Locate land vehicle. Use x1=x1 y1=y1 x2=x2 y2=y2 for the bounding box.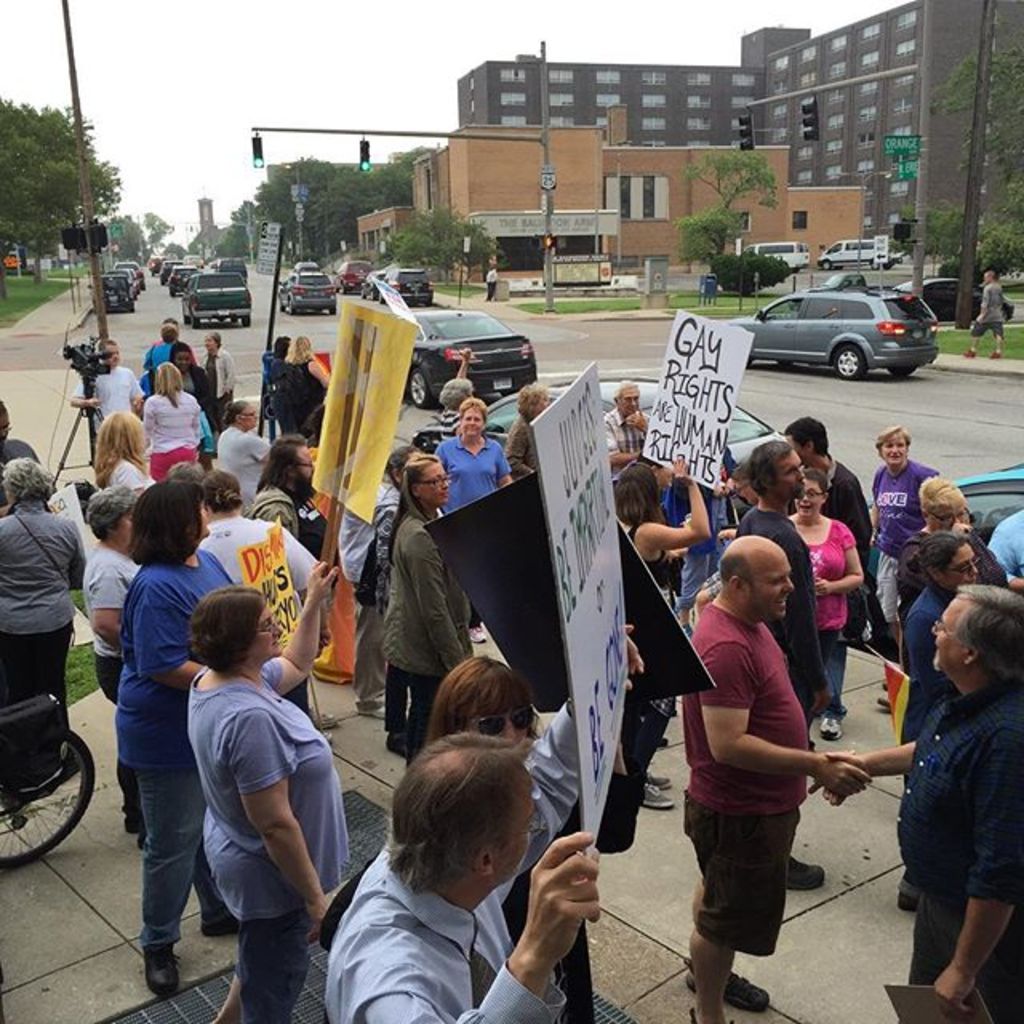
x1=182 y1=251 x2=205 y2=267.
